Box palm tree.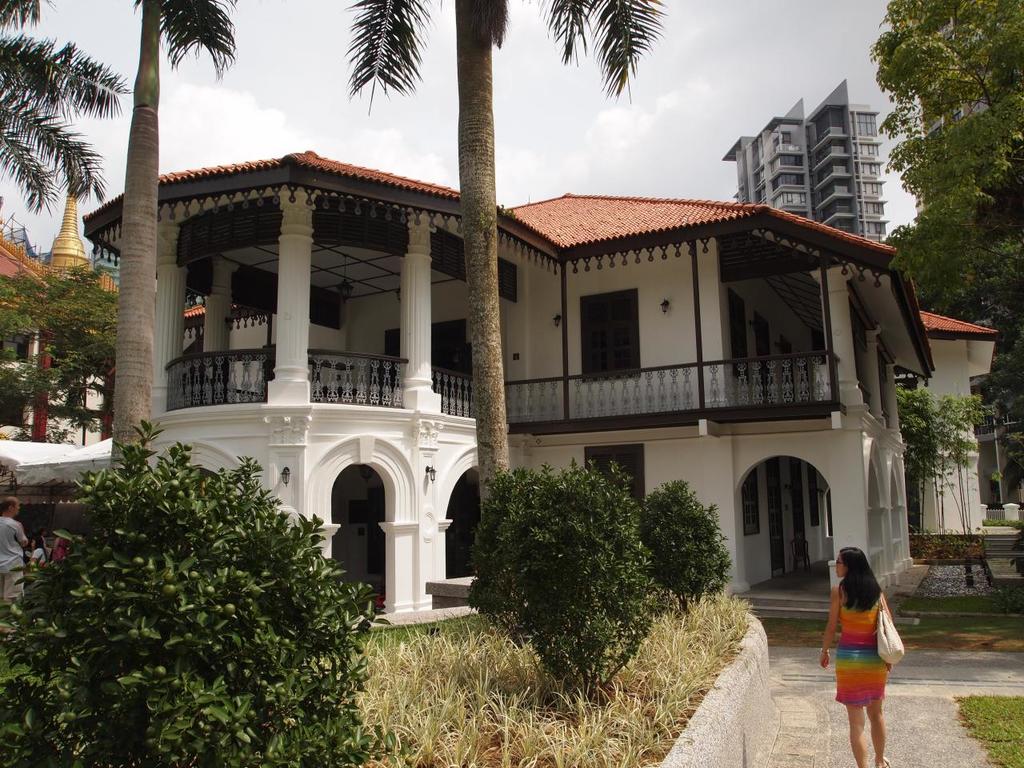
131 0 232 498.
